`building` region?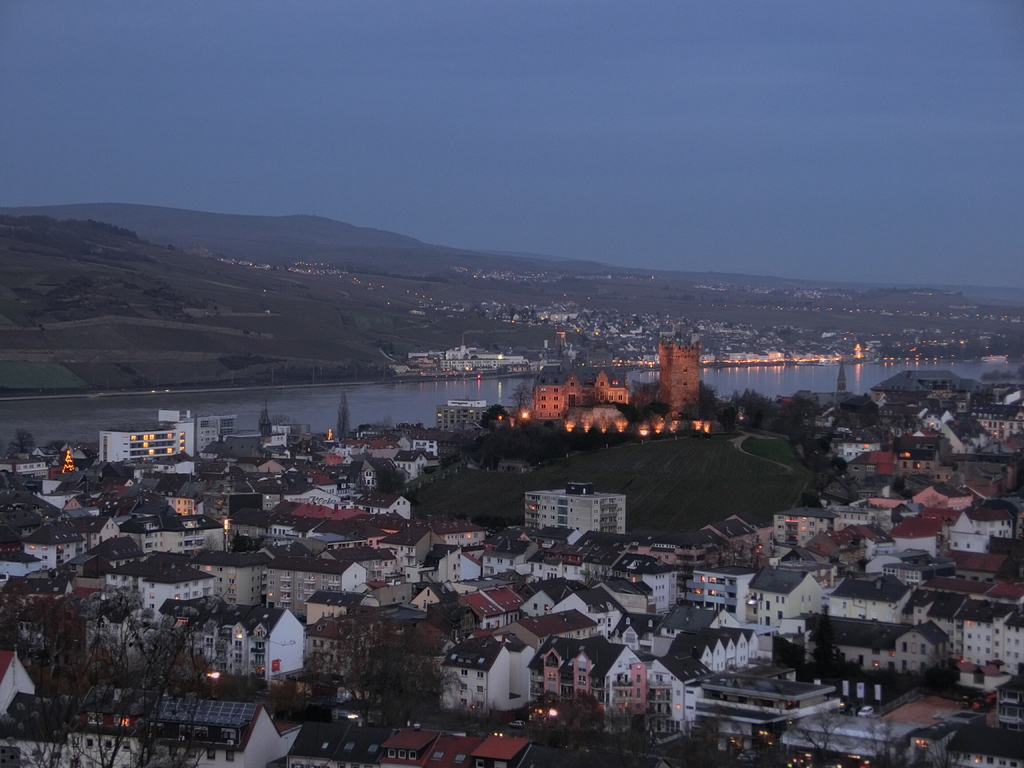
270:547:365:599
